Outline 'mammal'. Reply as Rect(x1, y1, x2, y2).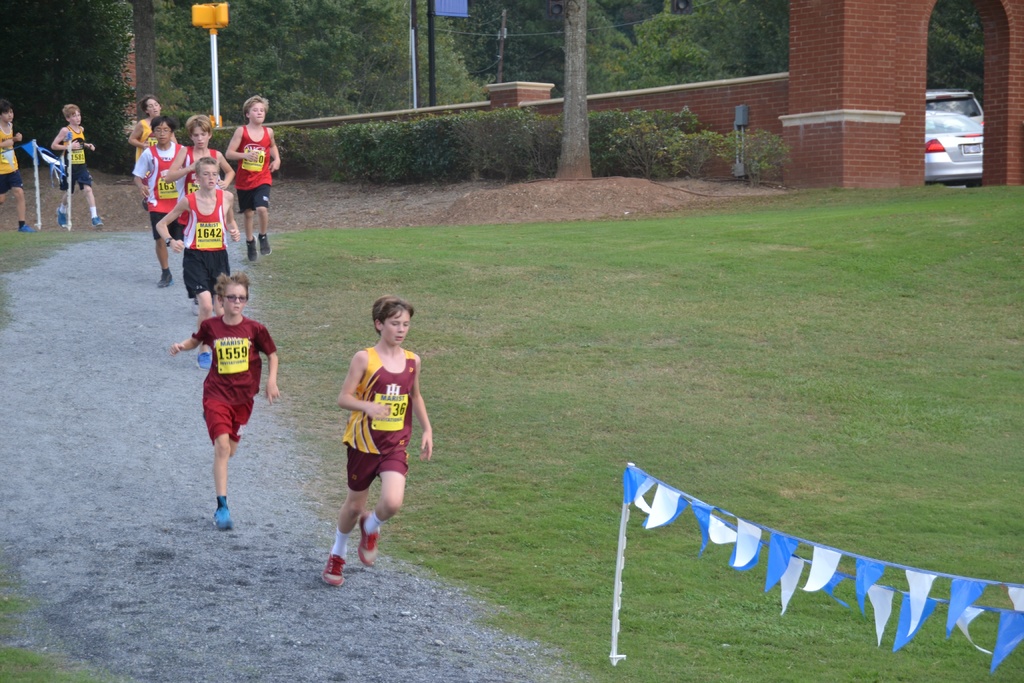
Rect(156, 152, 241, 366).
